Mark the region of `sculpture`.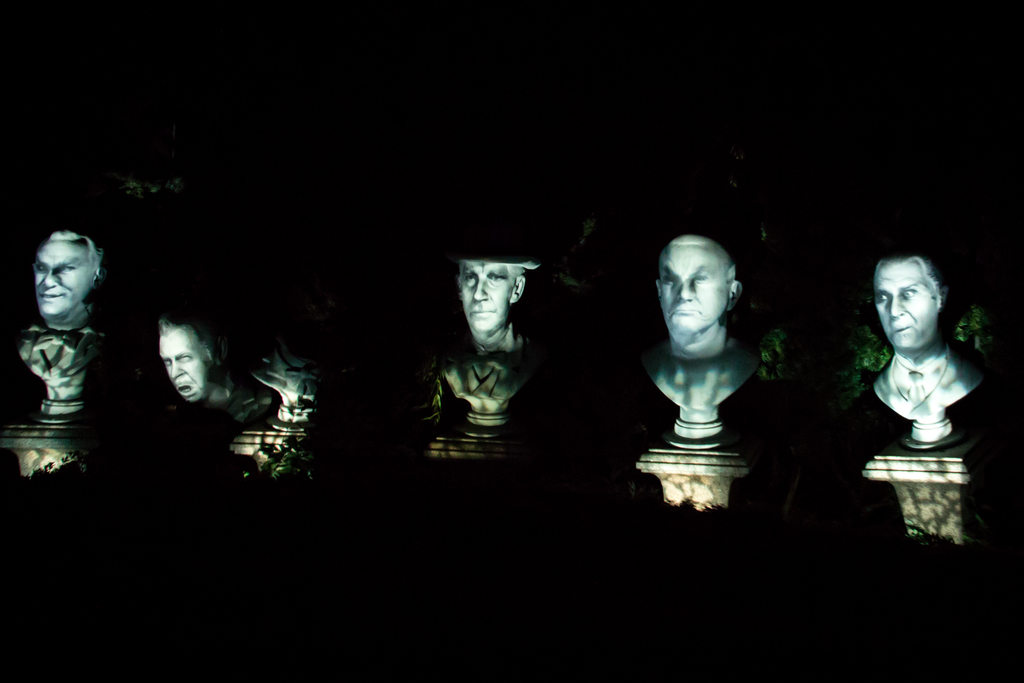
Region: detection(645, 224, 760, 475).
